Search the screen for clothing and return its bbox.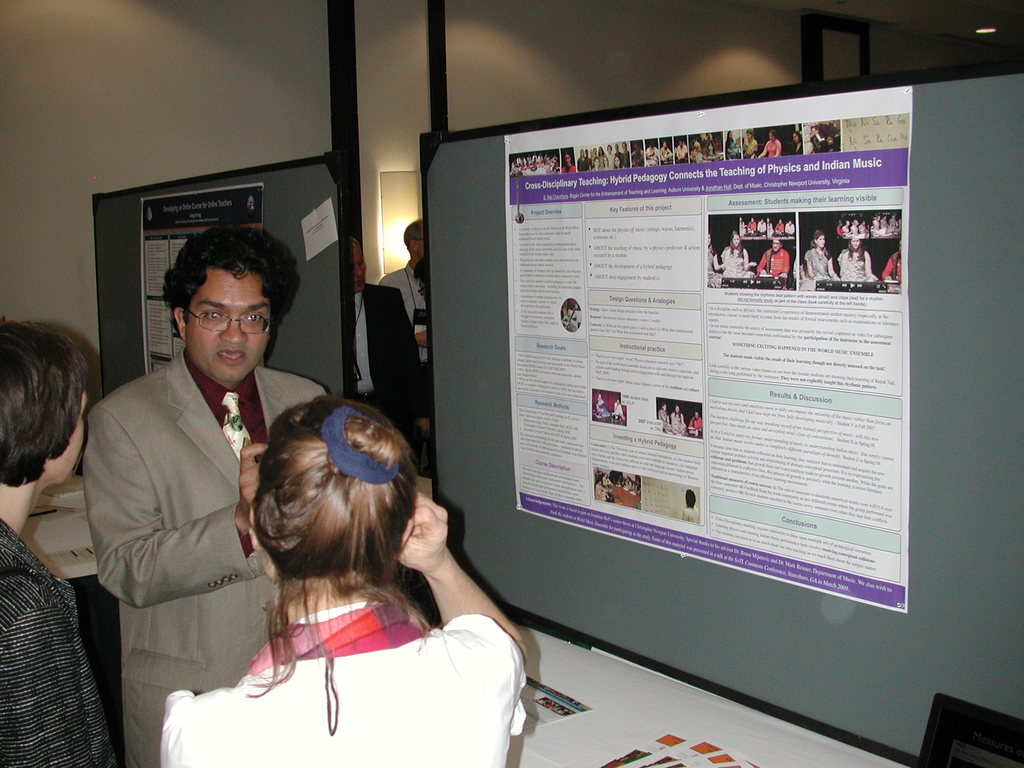
Found: bbox=[792, 140, 801, 156].
